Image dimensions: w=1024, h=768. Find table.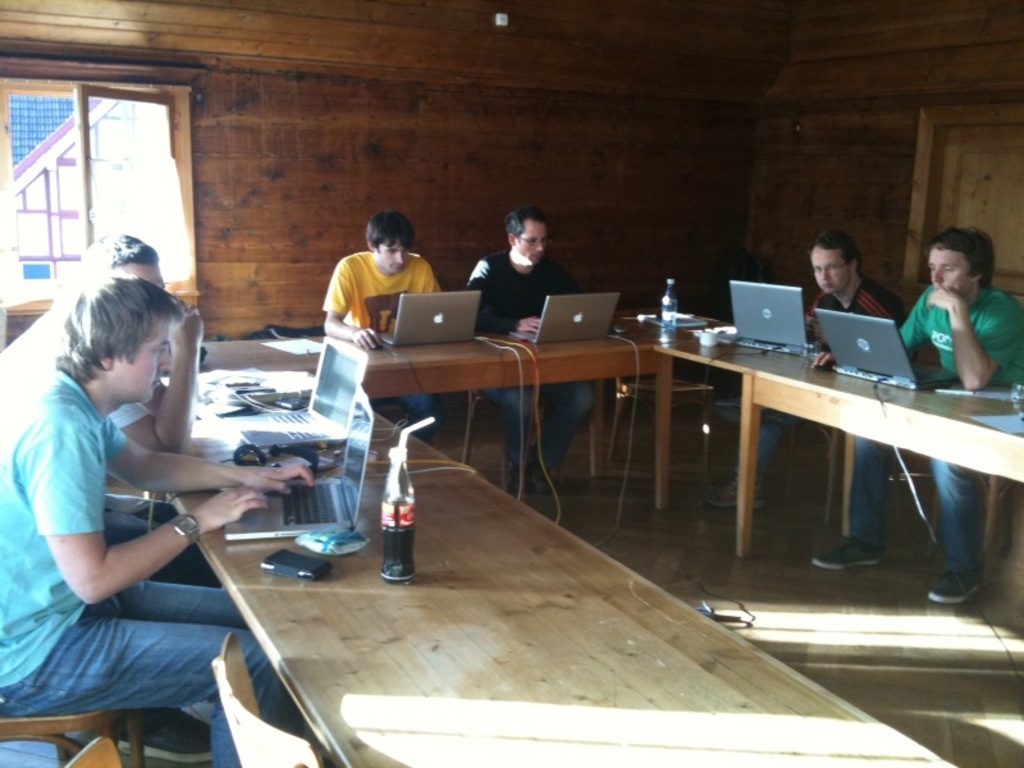
(316,310,696,517).
